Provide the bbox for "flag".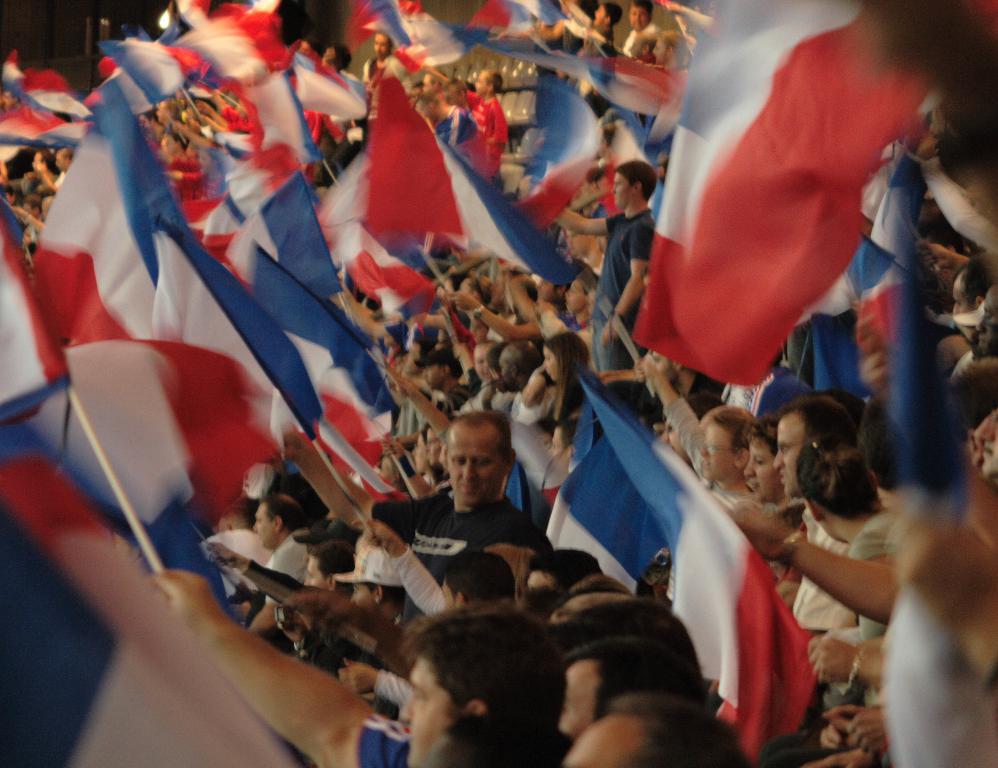
locate(467, 0, 512, 27).
